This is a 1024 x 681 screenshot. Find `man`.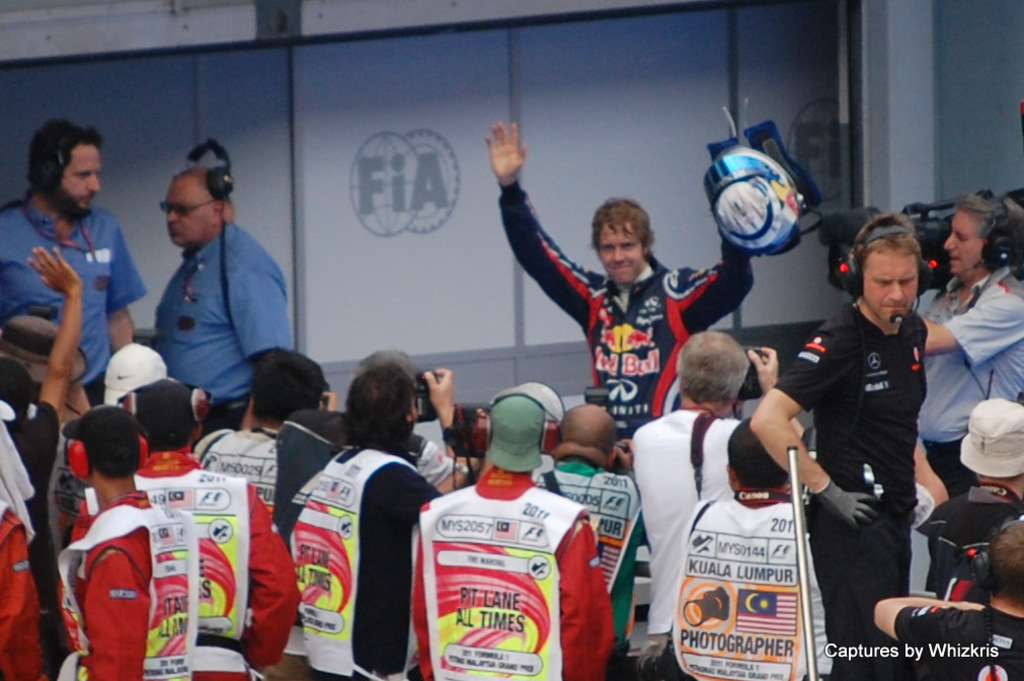
Bounding box: box(74, 376, 300, 680).
